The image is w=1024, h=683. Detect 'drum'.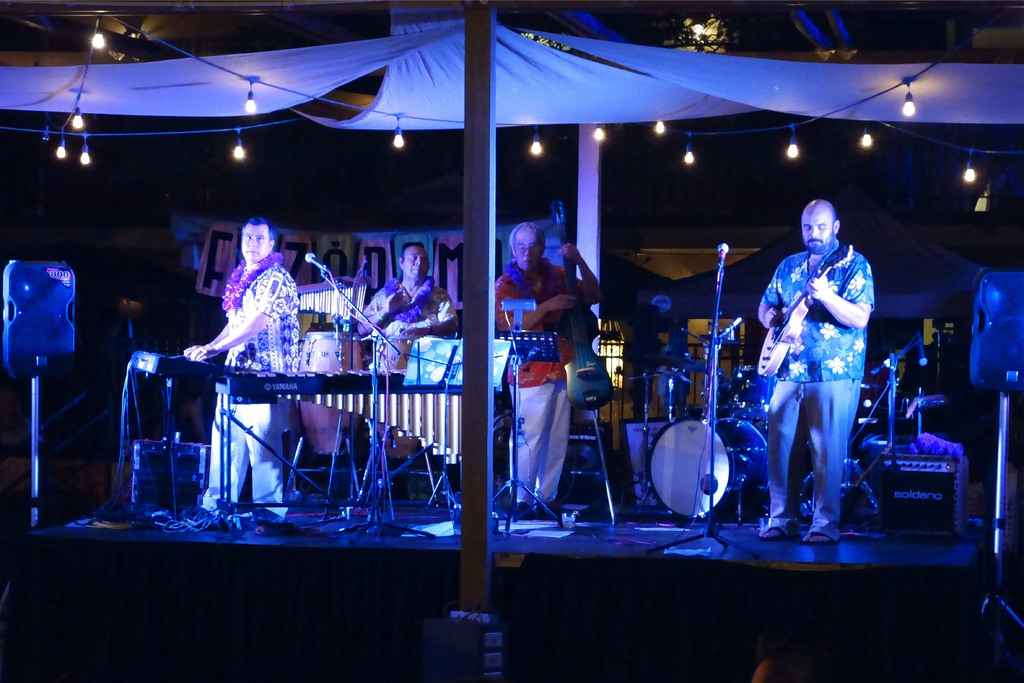
Detection: (298,332,362,456).
